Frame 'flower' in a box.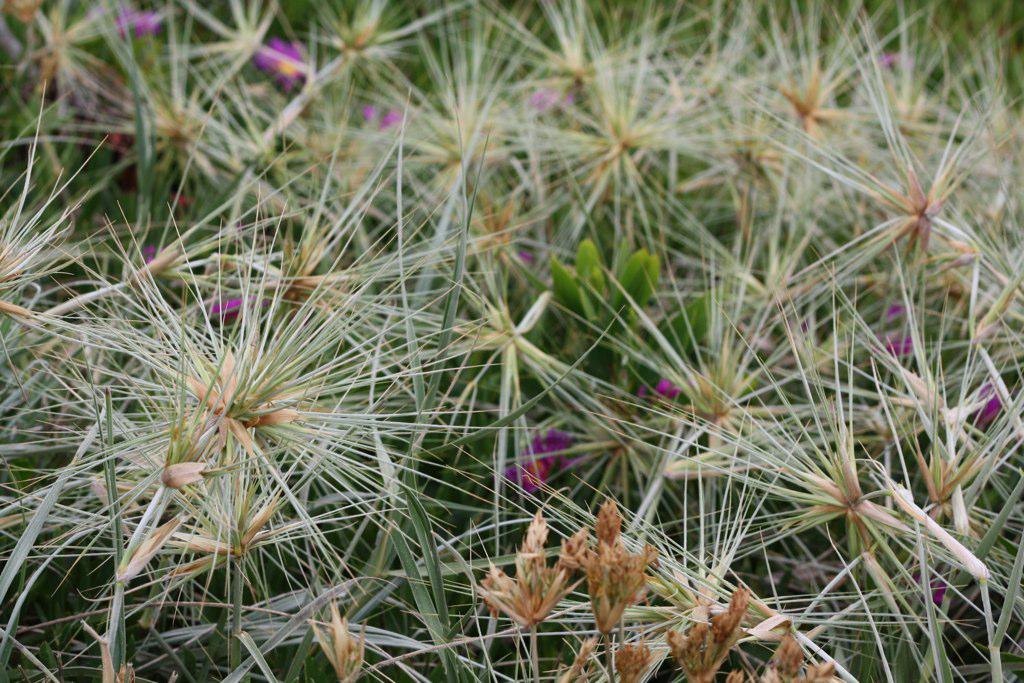
region(505, 459, 556, 494).
